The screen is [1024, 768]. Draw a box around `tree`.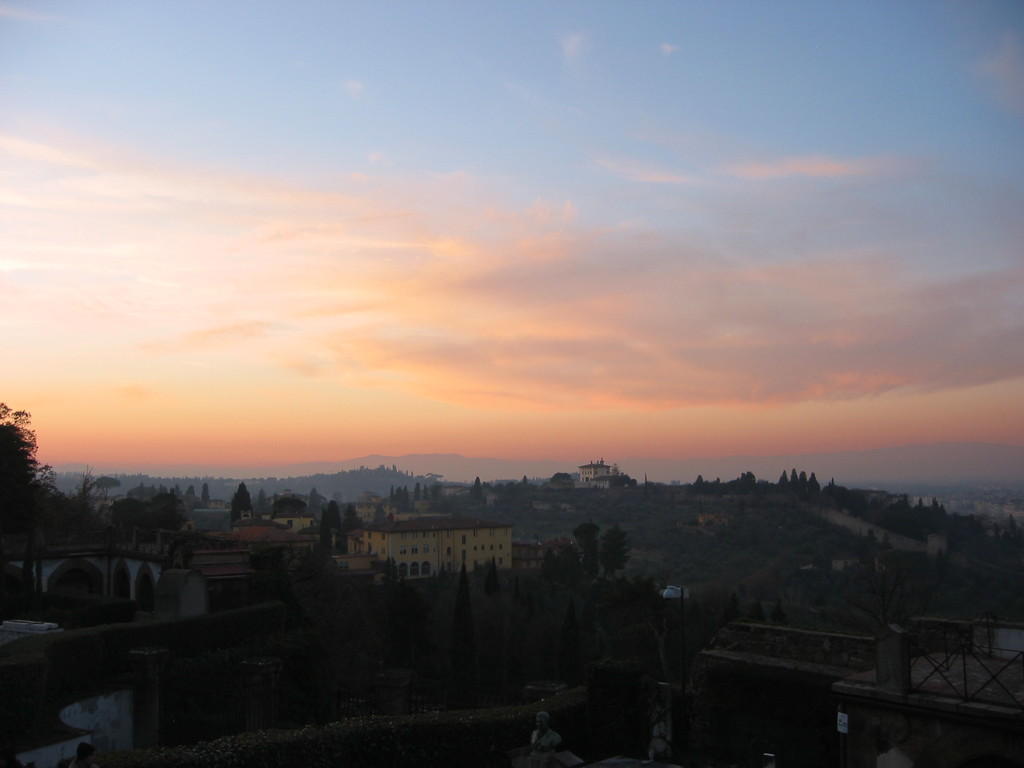
l=259, t=490, r=272, b=525.
